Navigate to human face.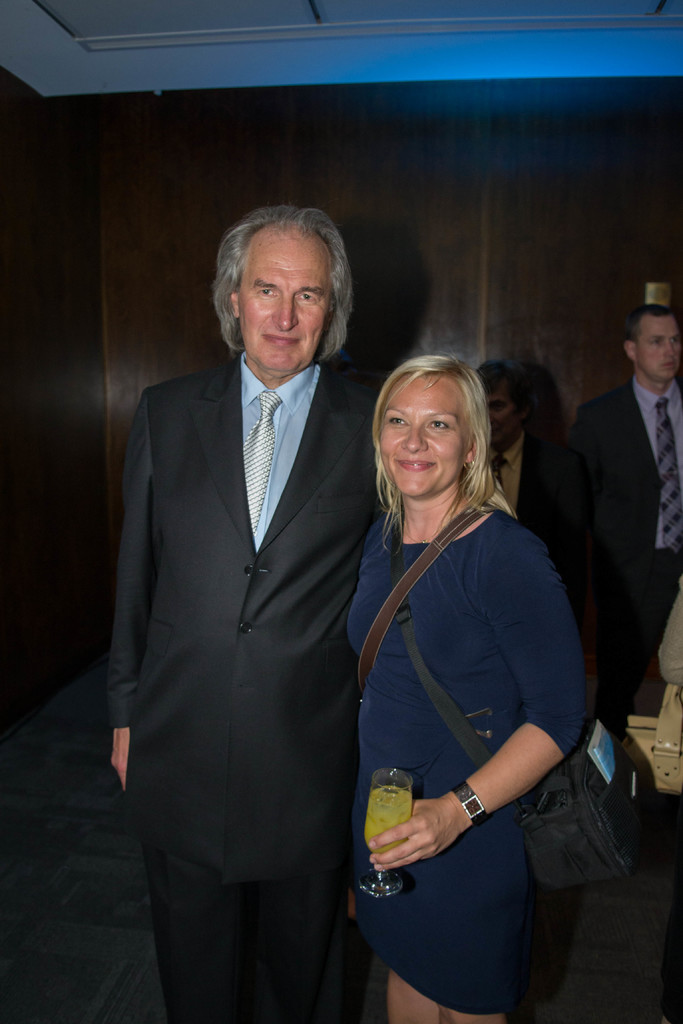
Navigation target: detection(634, 314, 682, 384).
